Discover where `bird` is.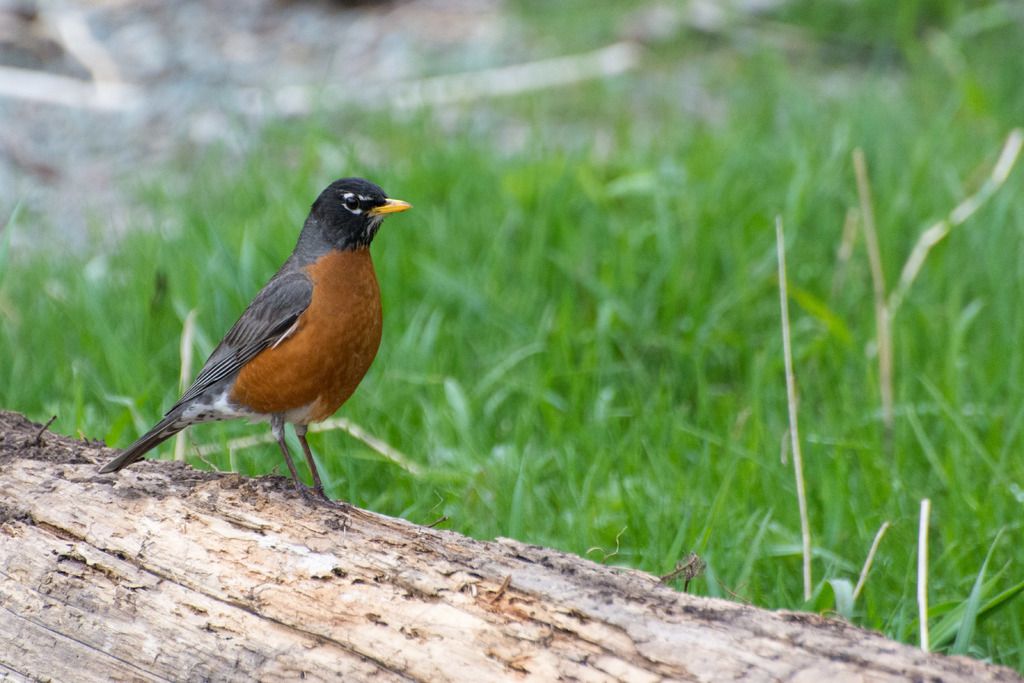
Discovered at 90, 173, 419, 513.
